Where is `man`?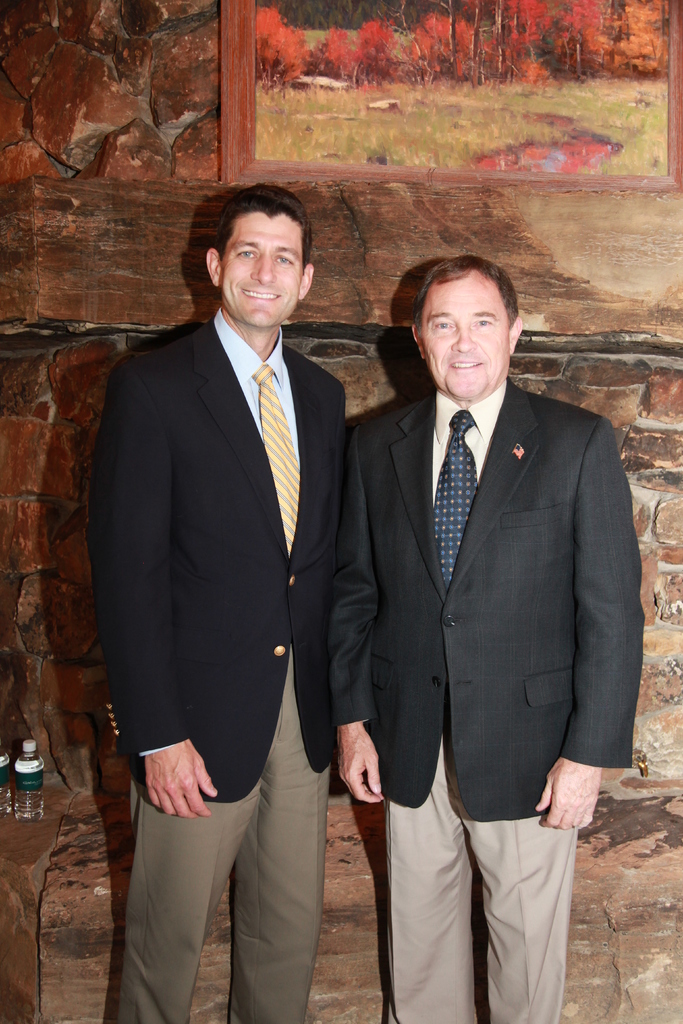
<region>74, 177, 358, 1023</region>.
